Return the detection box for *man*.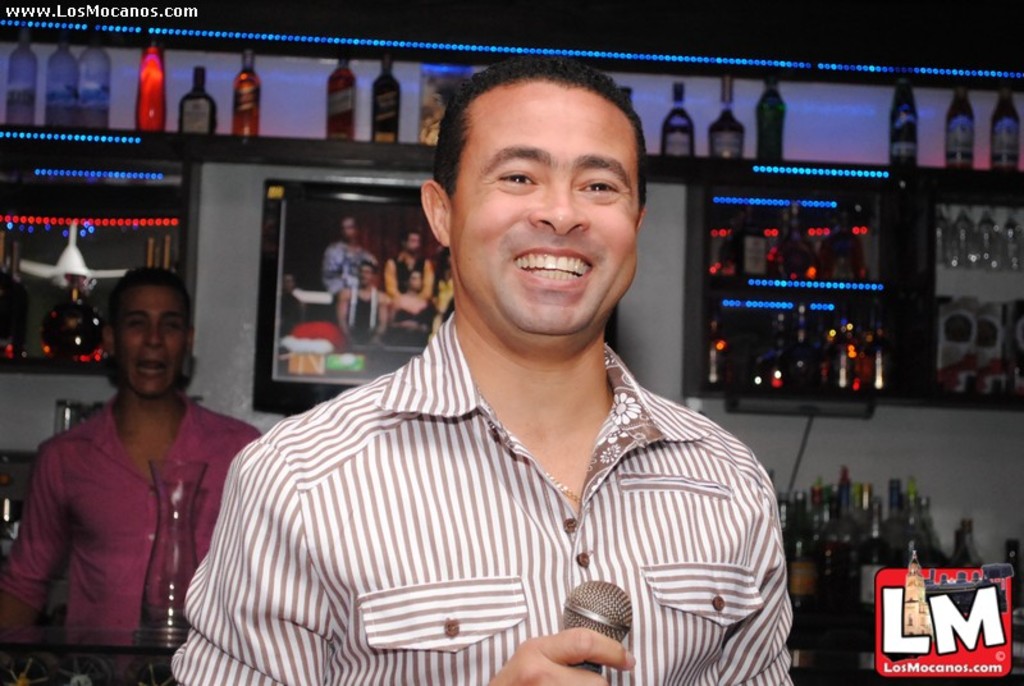
<box>326,215,371,292</box>.
